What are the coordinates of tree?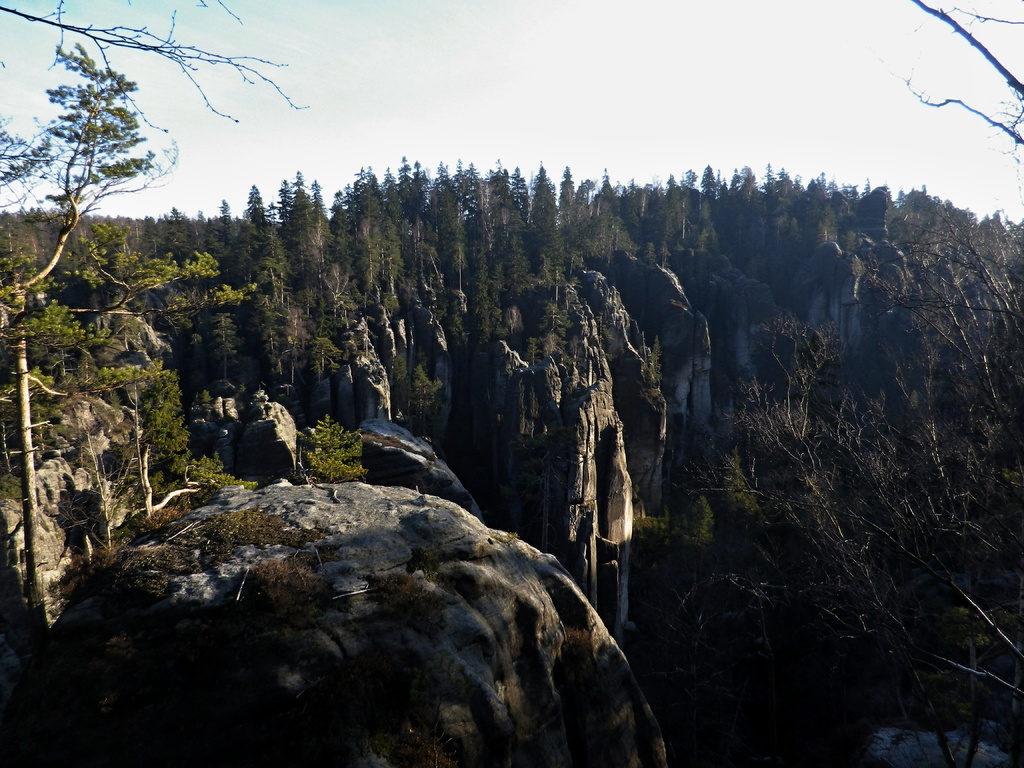
[700, 161, 720, 208].
